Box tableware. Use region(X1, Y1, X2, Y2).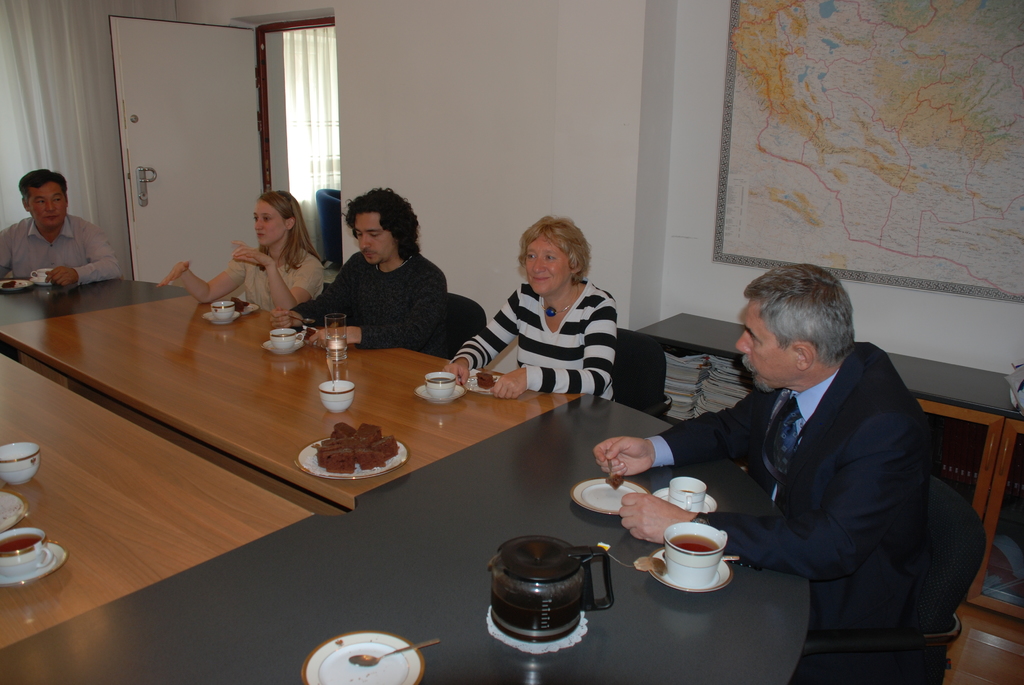
region(463, 372, 499, 395).
